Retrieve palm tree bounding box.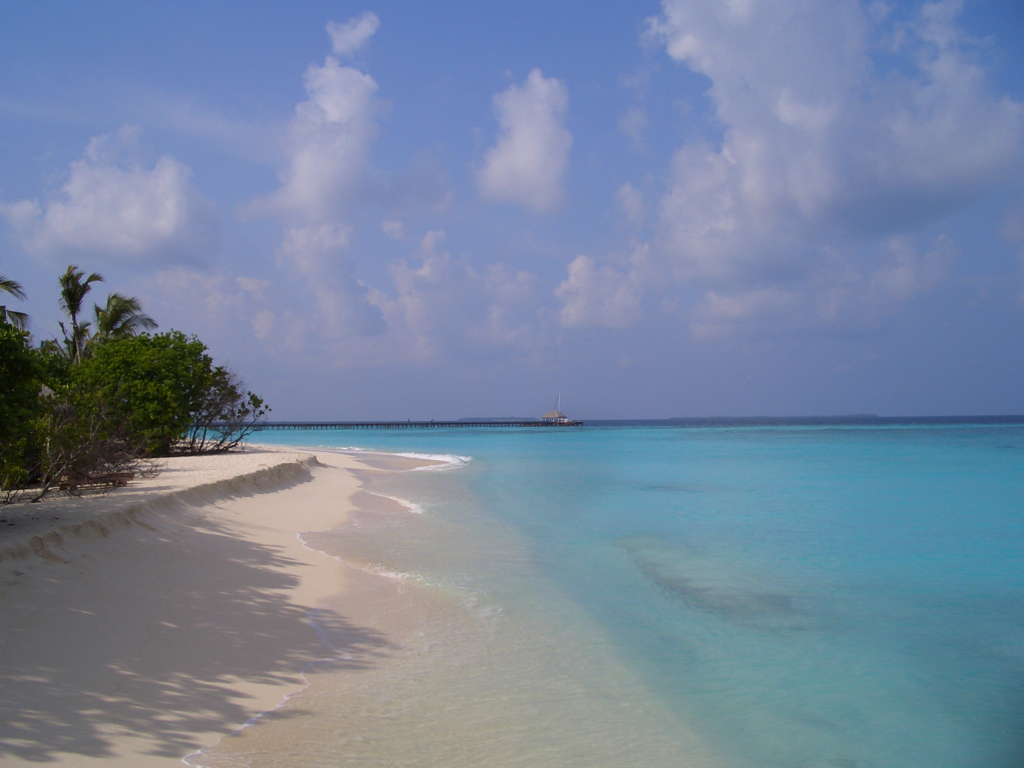
Bounding box: select_region(108, 306, 165, 362).
